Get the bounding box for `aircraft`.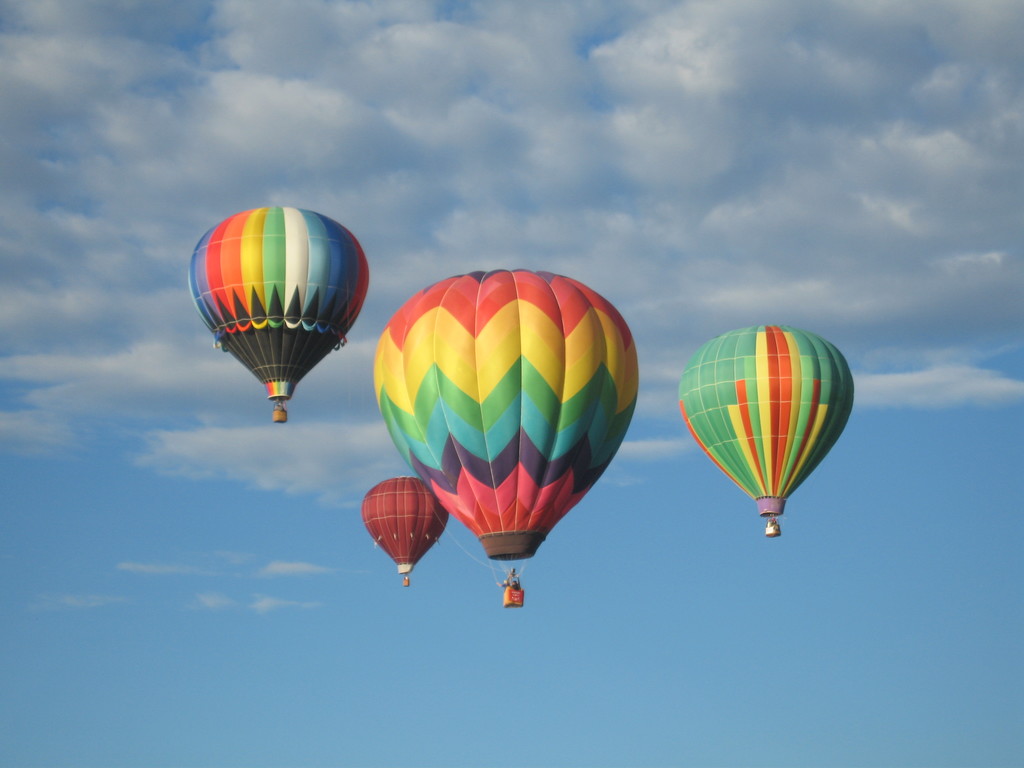
Rect(362, 478, 451, 591).
